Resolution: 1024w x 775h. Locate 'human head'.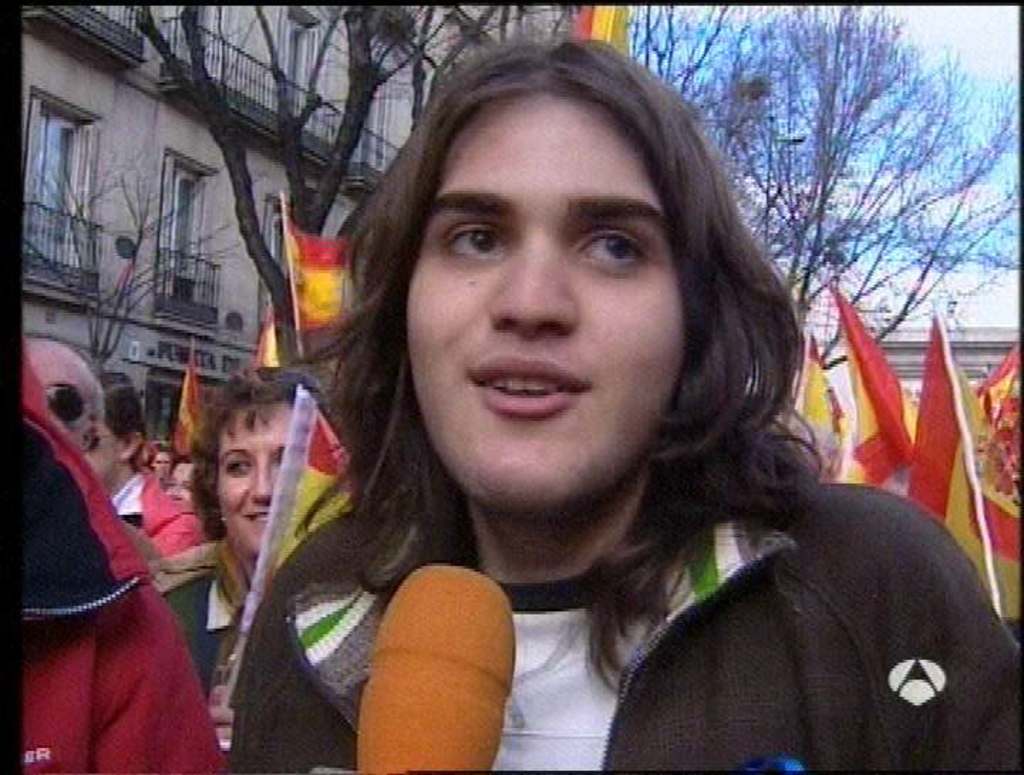
(x1=357, y1=34, x2=784, y2=469).
